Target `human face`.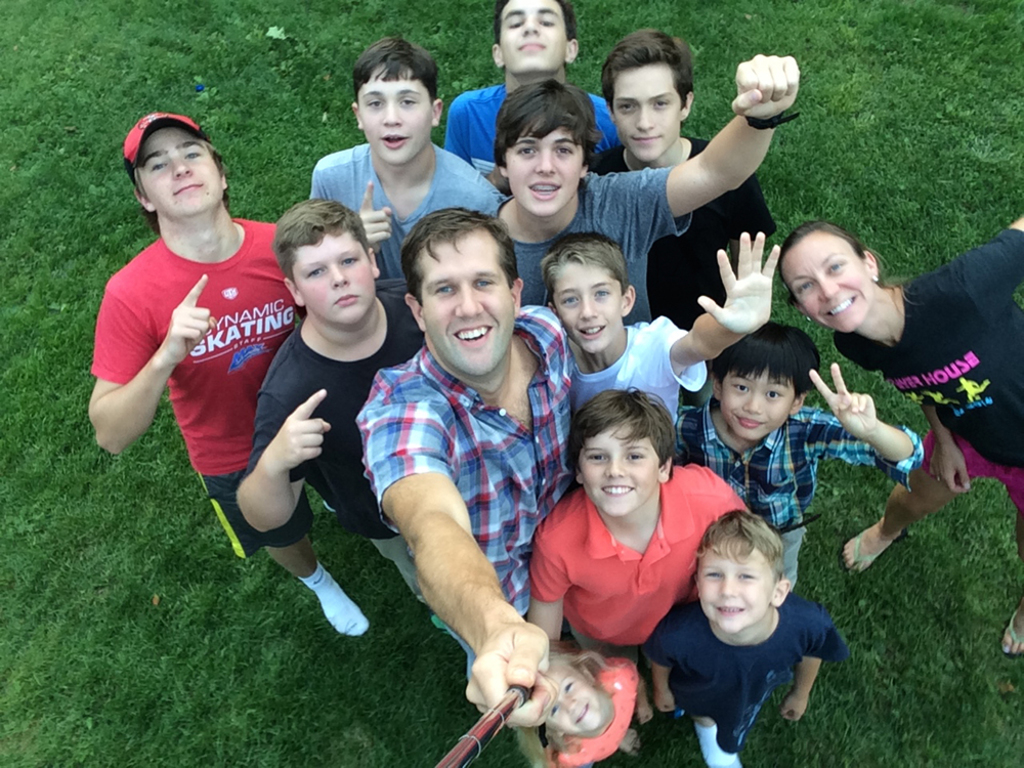
Target region: [695, 535, 777, 633].
